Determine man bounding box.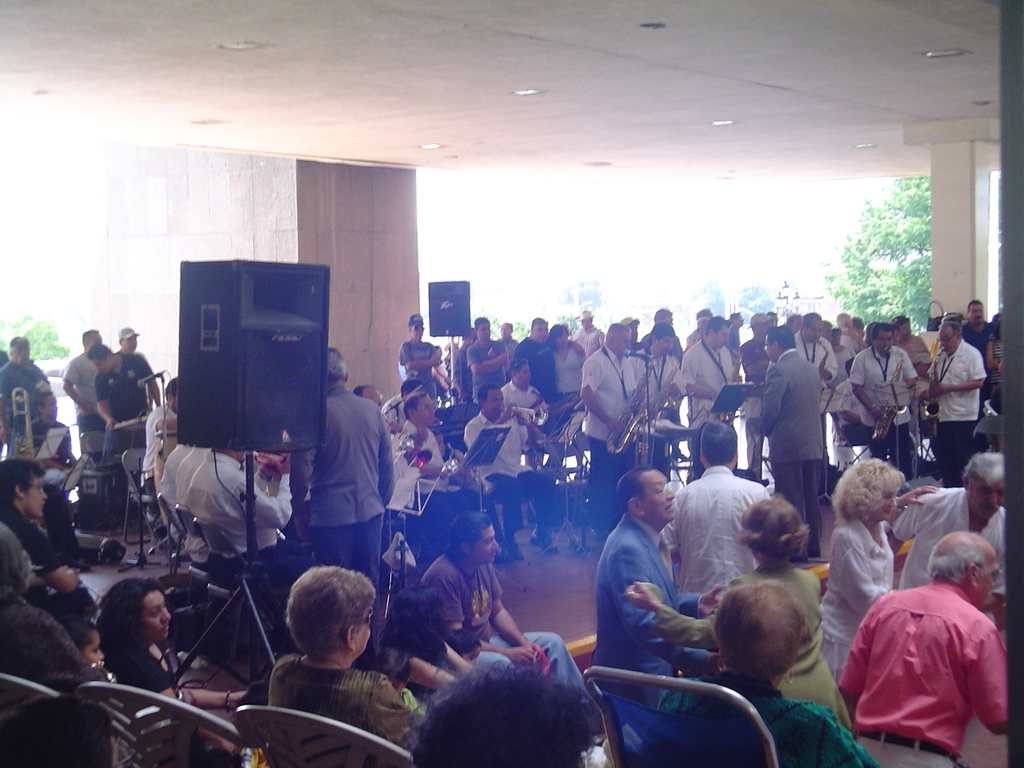
Determined: locate(0, 455, 95, 629).
